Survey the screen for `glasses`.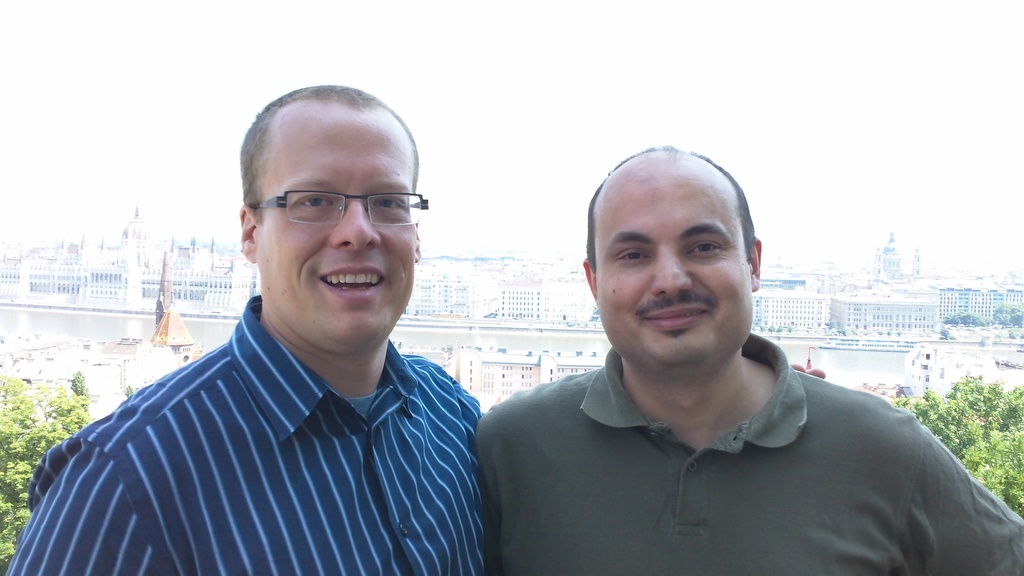
Survey found: [left=252, top=188, right=430, bottom=236].
